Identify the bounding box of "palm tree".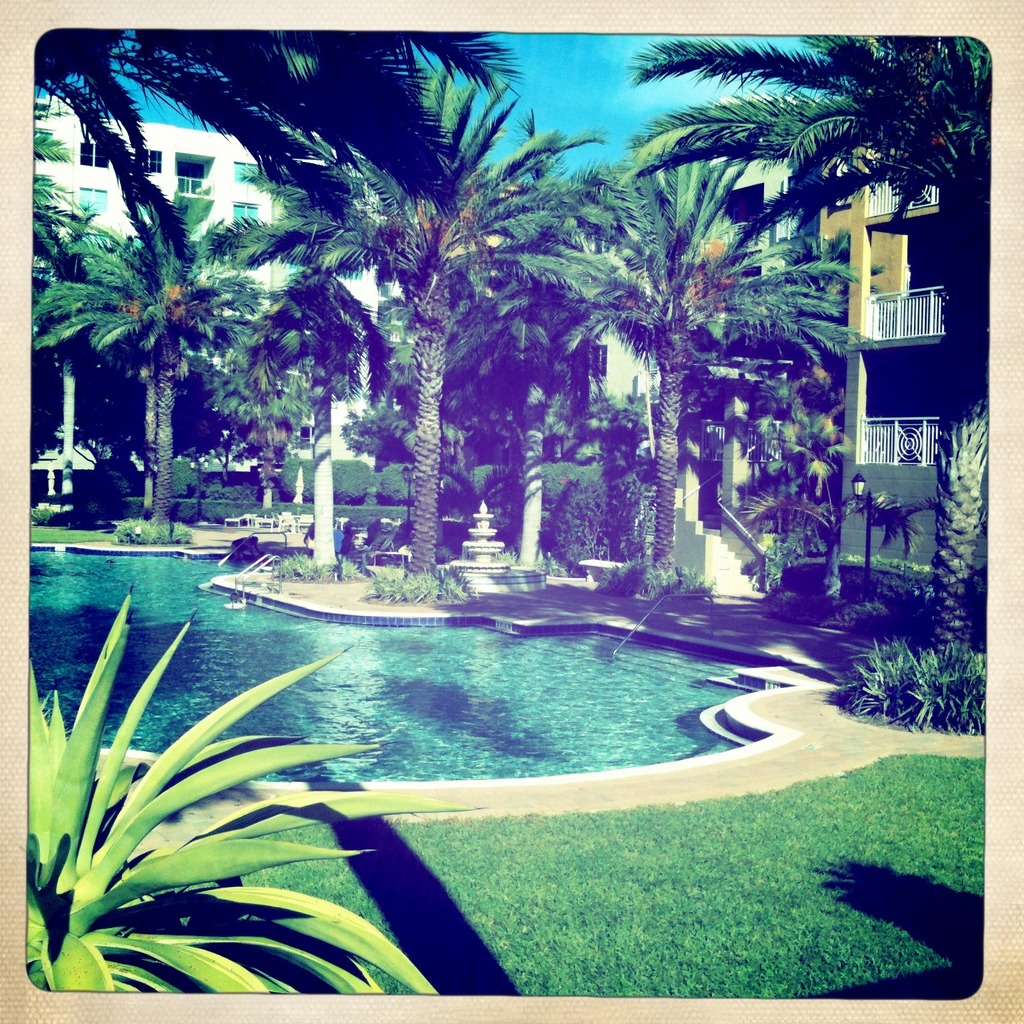
(539,147,873,653).
